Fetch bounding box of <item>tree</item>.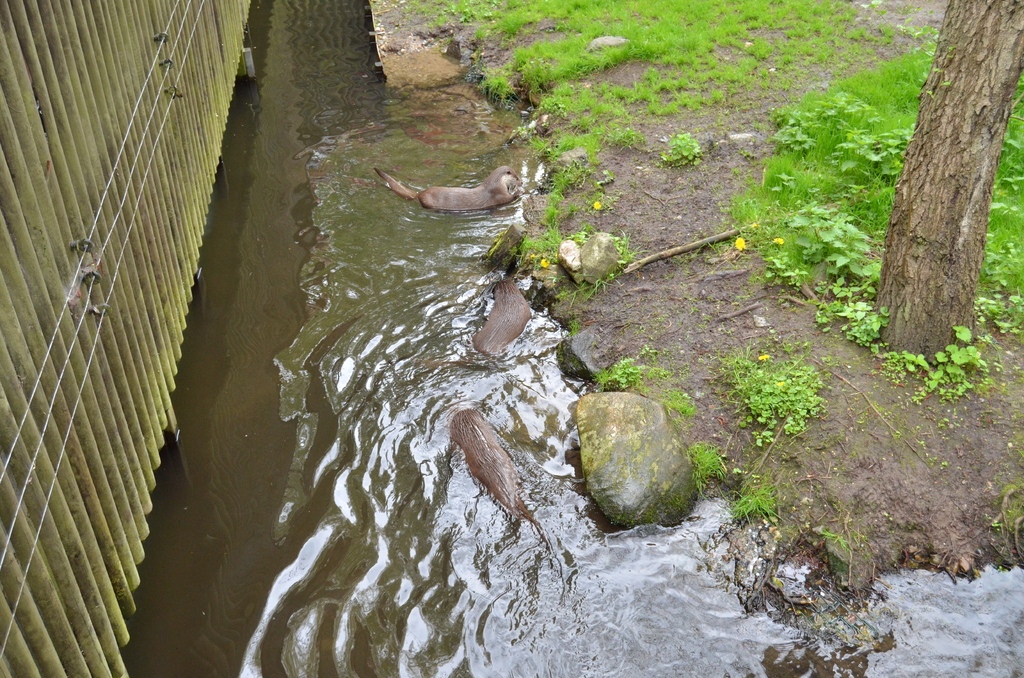
Bbox: BBox(858, 0, 1023, 377).
